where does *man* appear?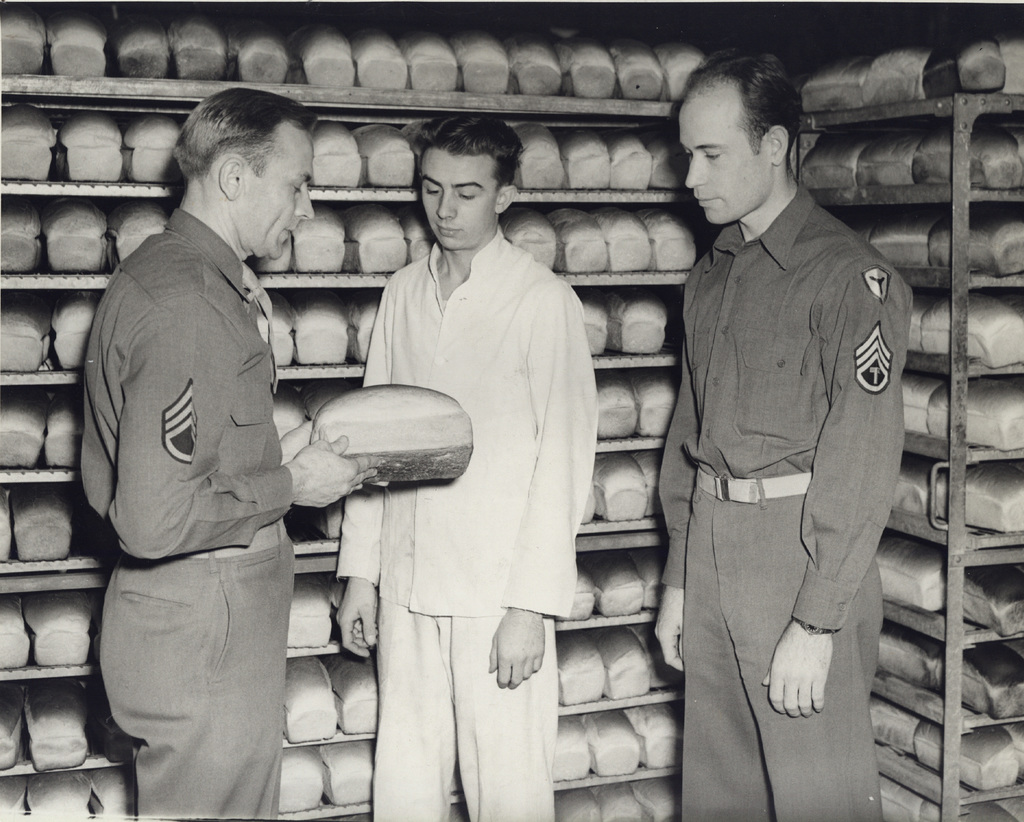
Appears at 333/113/599/821.
